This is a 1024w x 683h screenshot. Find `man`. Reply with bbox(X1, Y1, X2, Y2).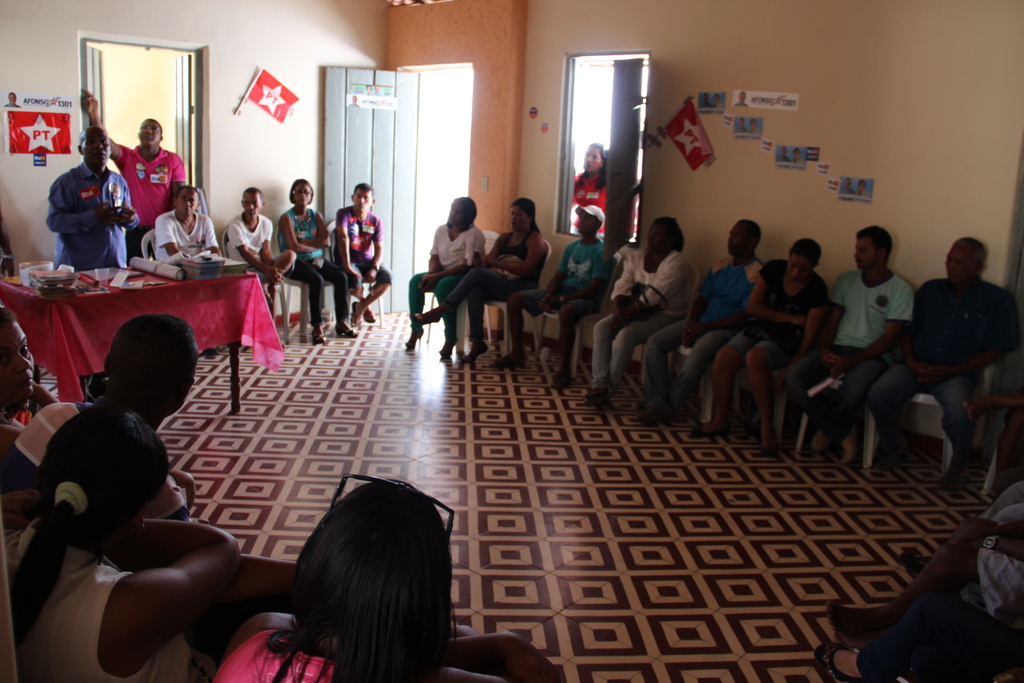
bbox(912, 231, 1019, 490).
